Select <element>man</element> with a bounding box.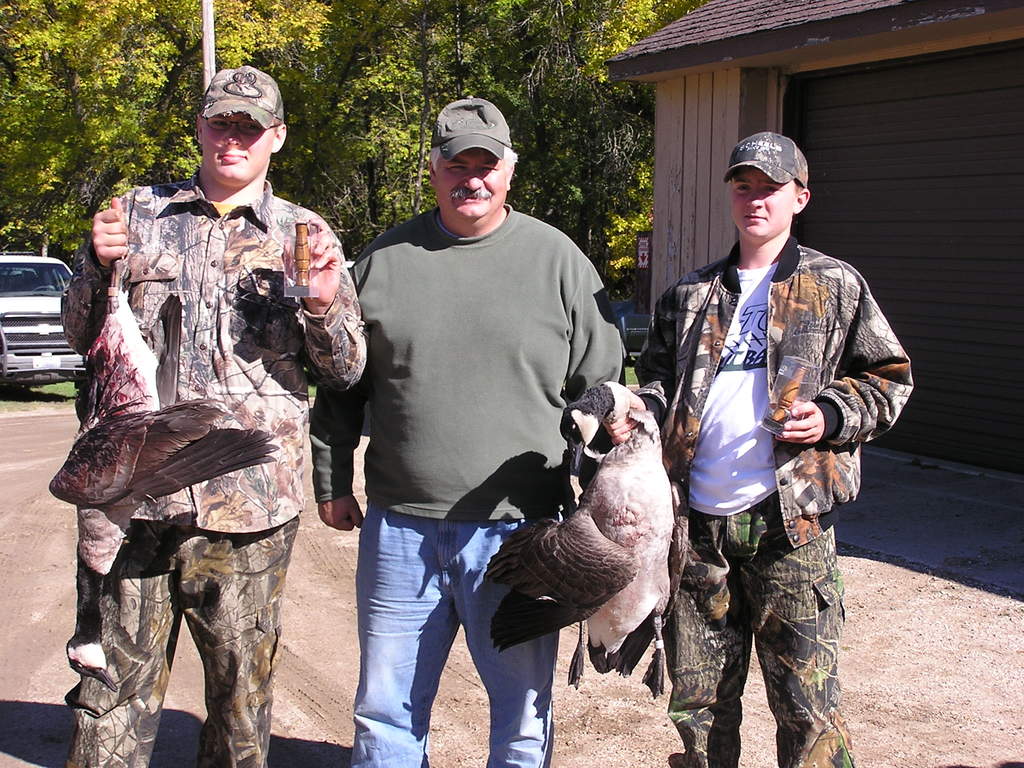
locate(637, 126, 916, 767).
